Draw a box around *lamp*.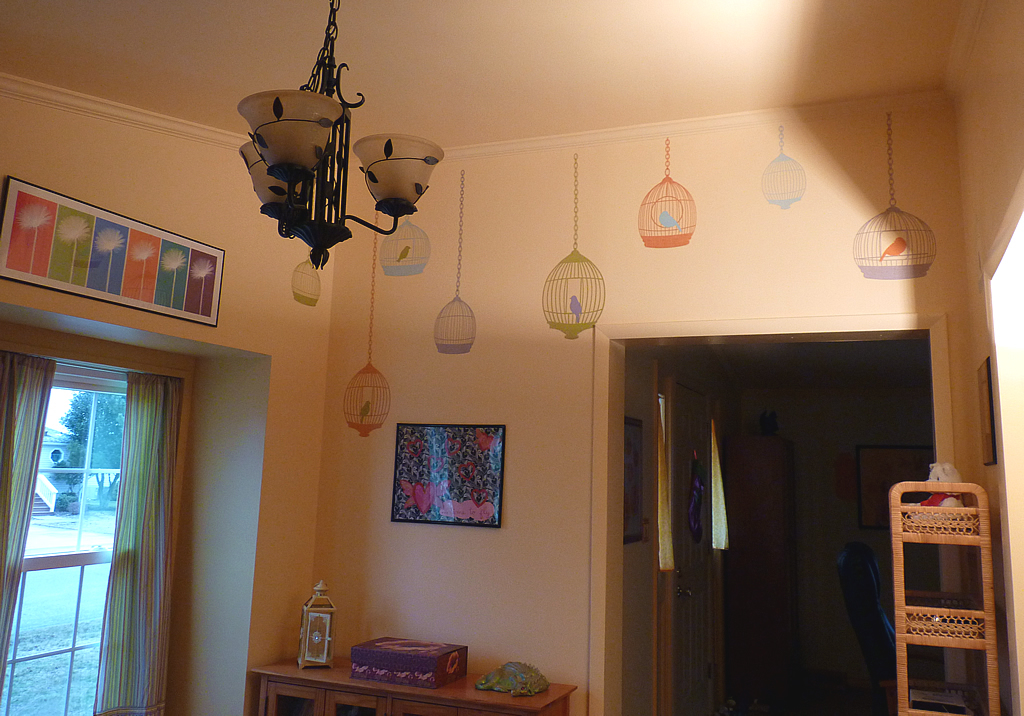
(239,0,442,273).
